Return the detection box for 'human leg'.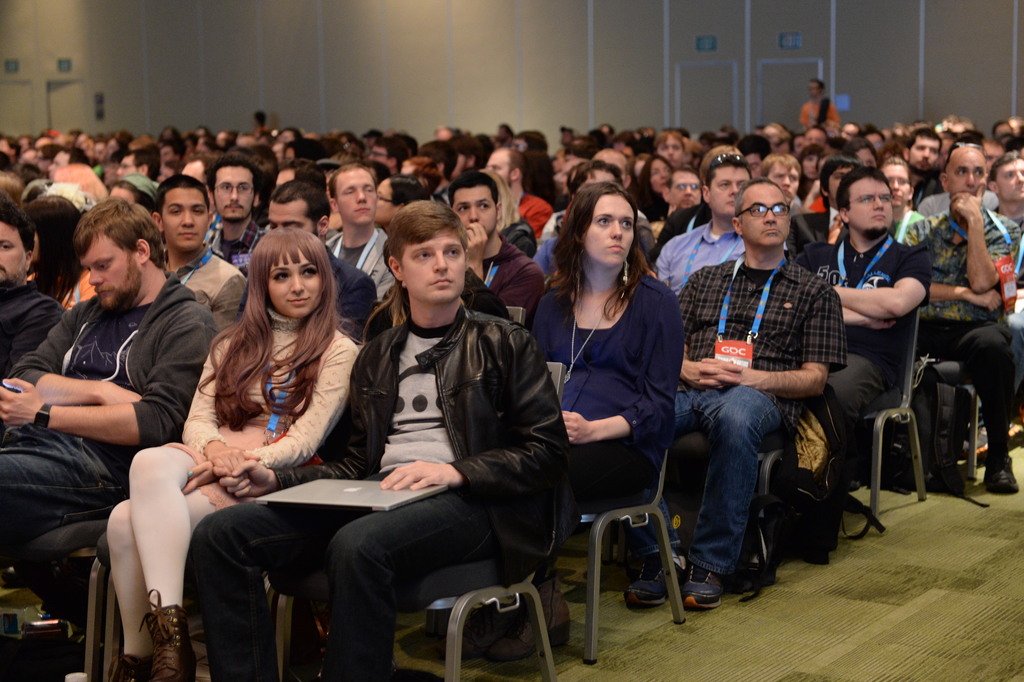
[x1=328, y1=510, x2=501, y2=678].
